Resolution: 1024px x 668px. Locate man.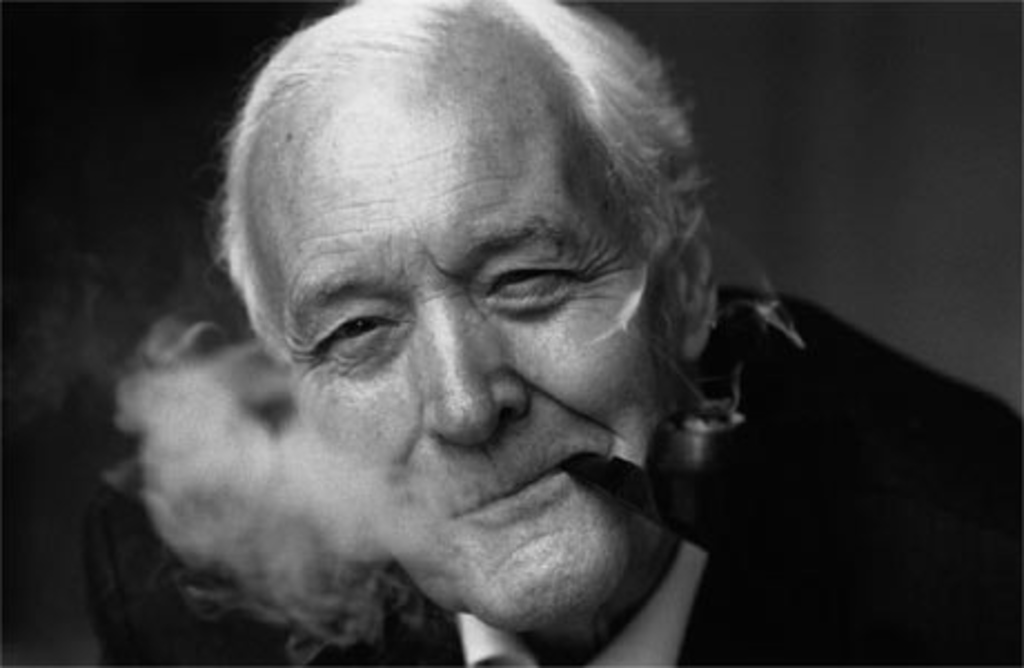
{"x1": 7, "y1": 4, "x2": 1022, "y2": 666}.
